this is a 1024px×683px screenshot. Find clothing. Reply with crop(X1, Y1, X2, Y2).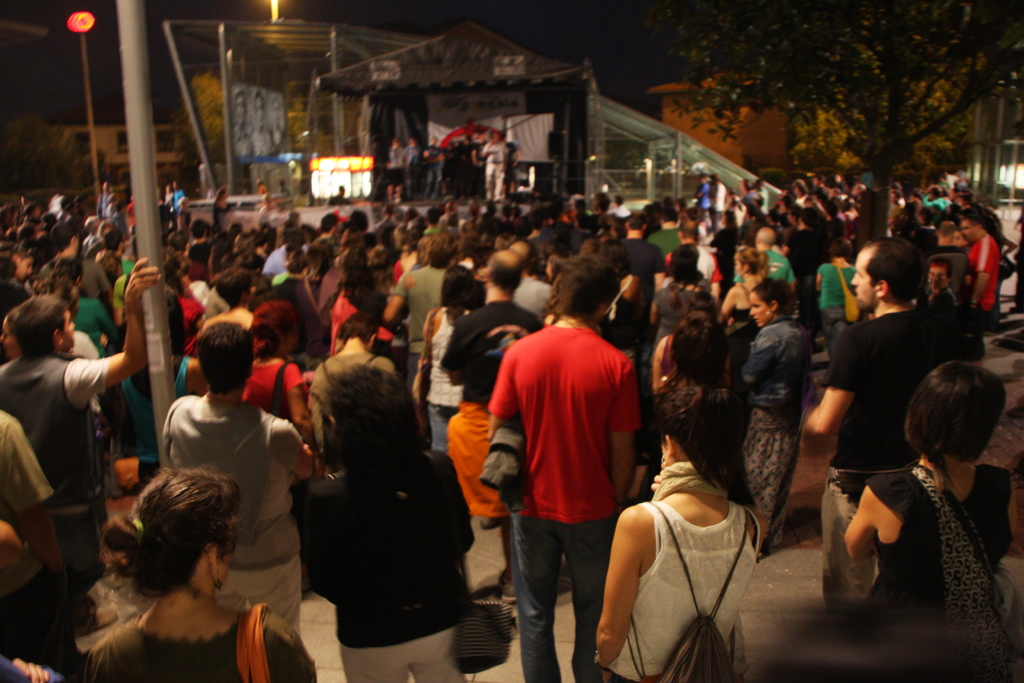
crop(737, 312, 813, 547).
